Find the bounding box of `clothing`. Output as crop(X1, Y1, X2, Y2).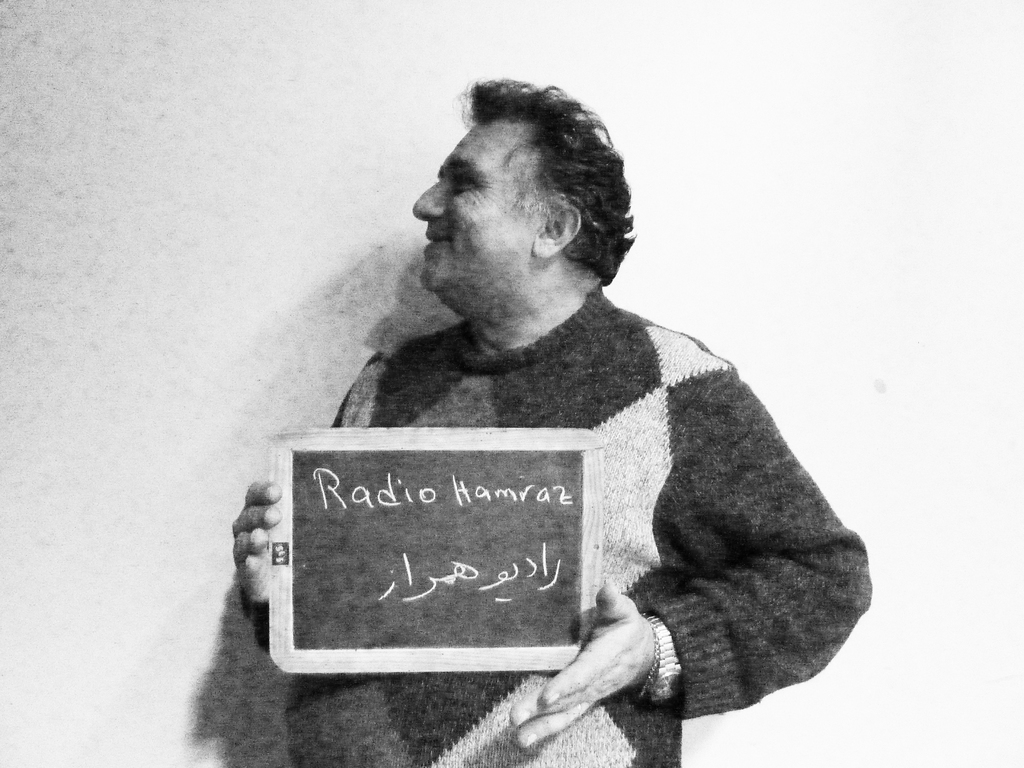
crop(229, 282, 879, 767).
